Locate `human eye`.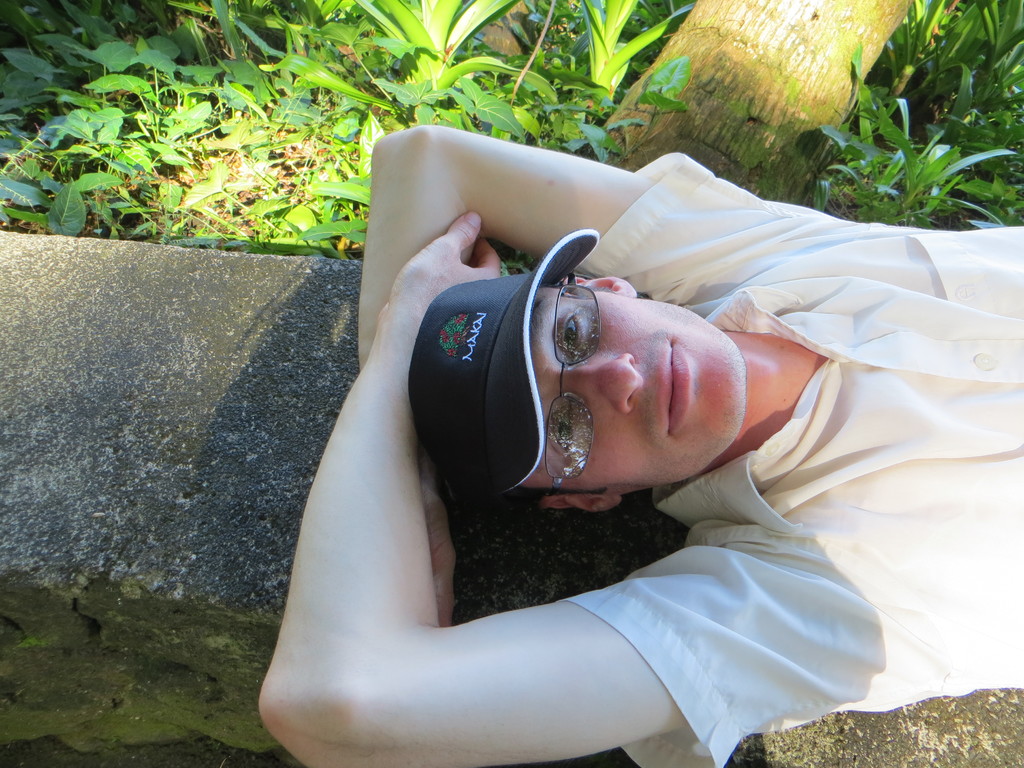
Bounding box: {"x1": 551, "y1": 406, "x2": 576, "y2": 454}.
